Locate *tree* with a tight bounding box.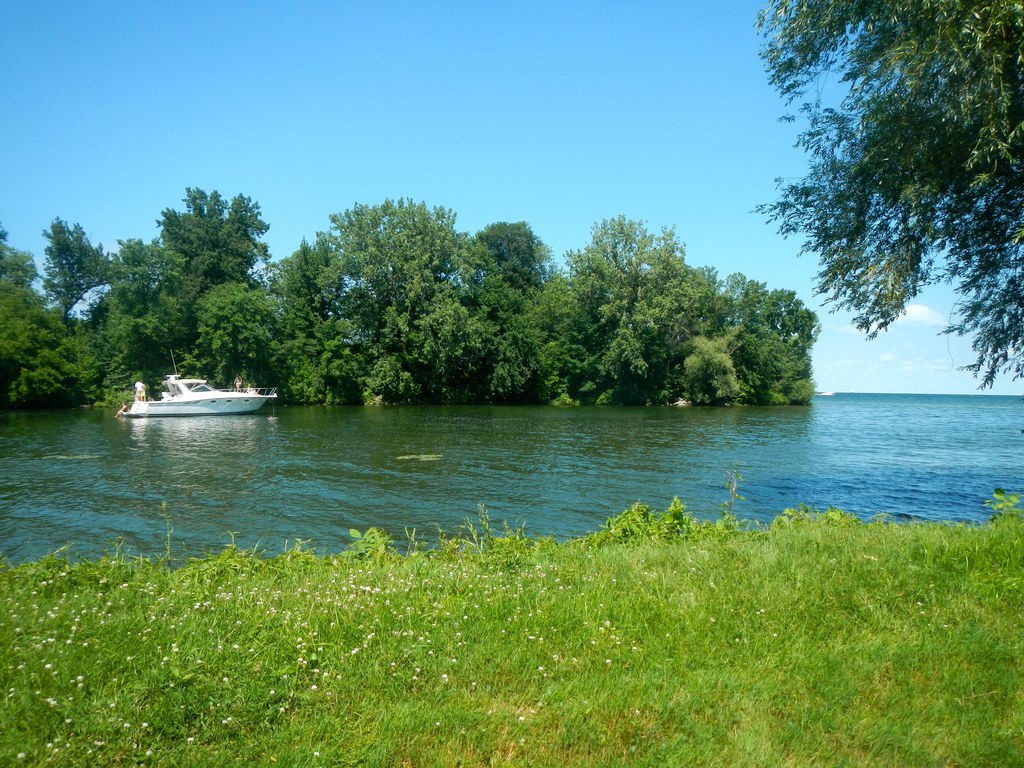
box(754, 26, 996, 426).
